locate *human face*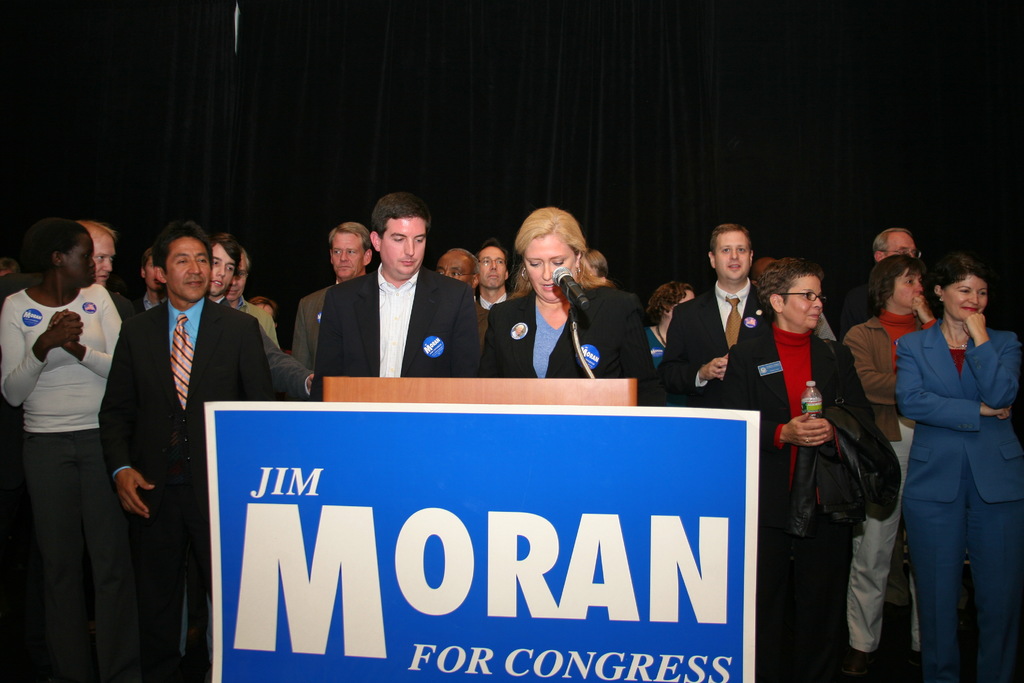
{"x1": 941, "y1": 272, "x2": 986, "y2": 322}
